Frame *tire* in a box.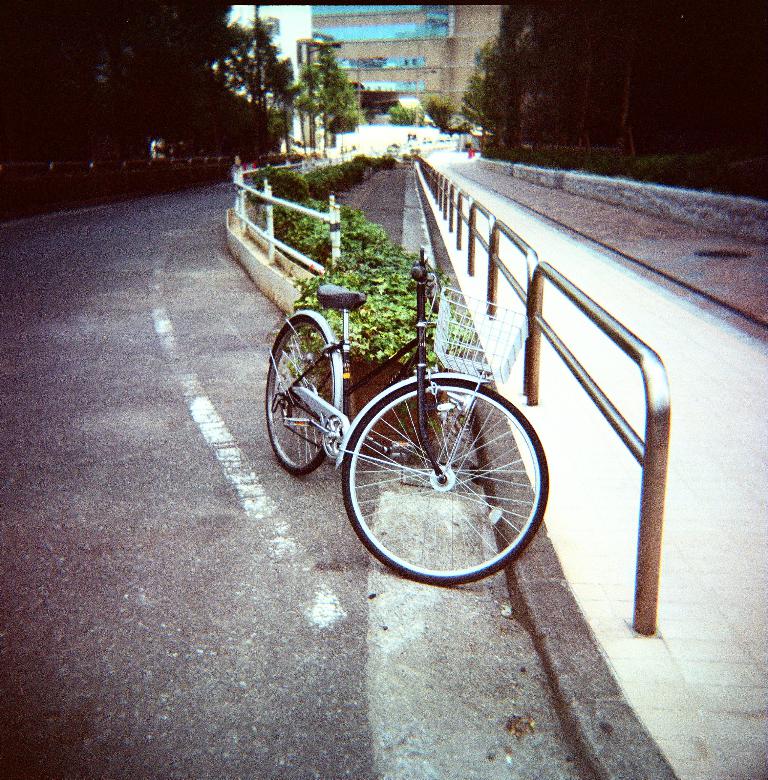
(left=265, top=316, right=335, bottom=473).
